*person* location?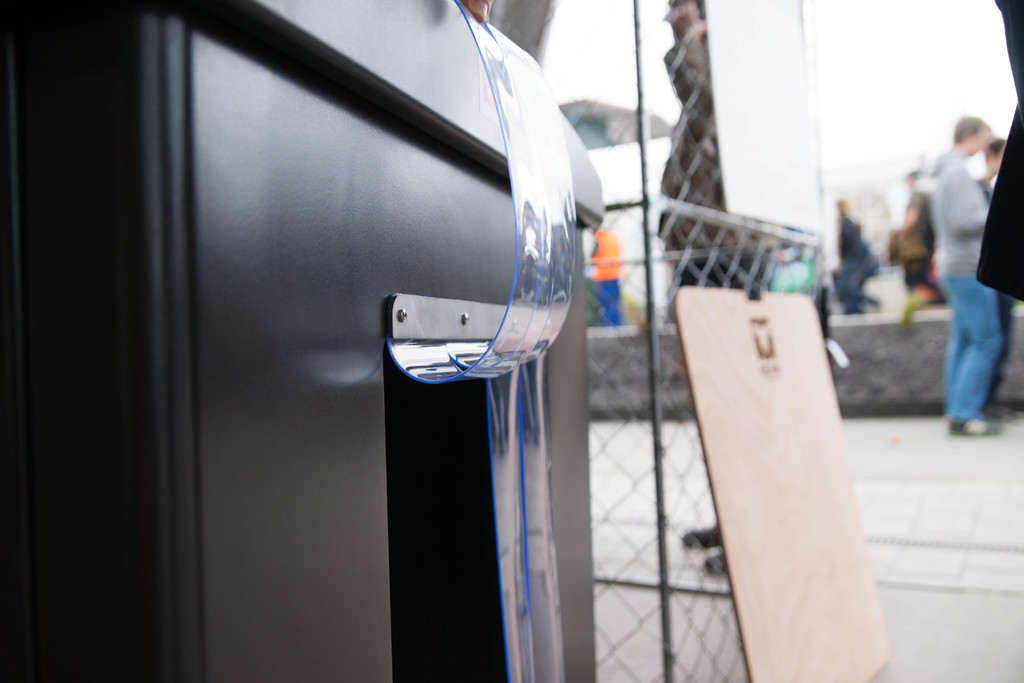
<box>900,171,955,302</box>
